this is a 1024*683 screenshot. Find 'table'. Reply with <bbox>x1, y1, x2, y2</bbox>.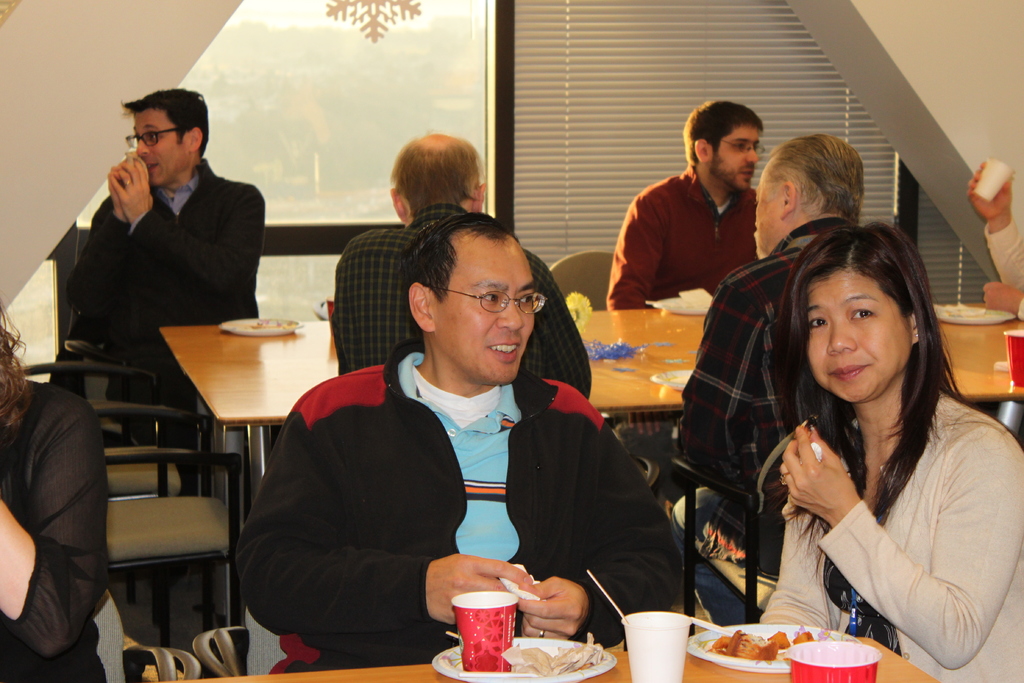
<bbox>152, 292, 1023, 516</bbox>.
